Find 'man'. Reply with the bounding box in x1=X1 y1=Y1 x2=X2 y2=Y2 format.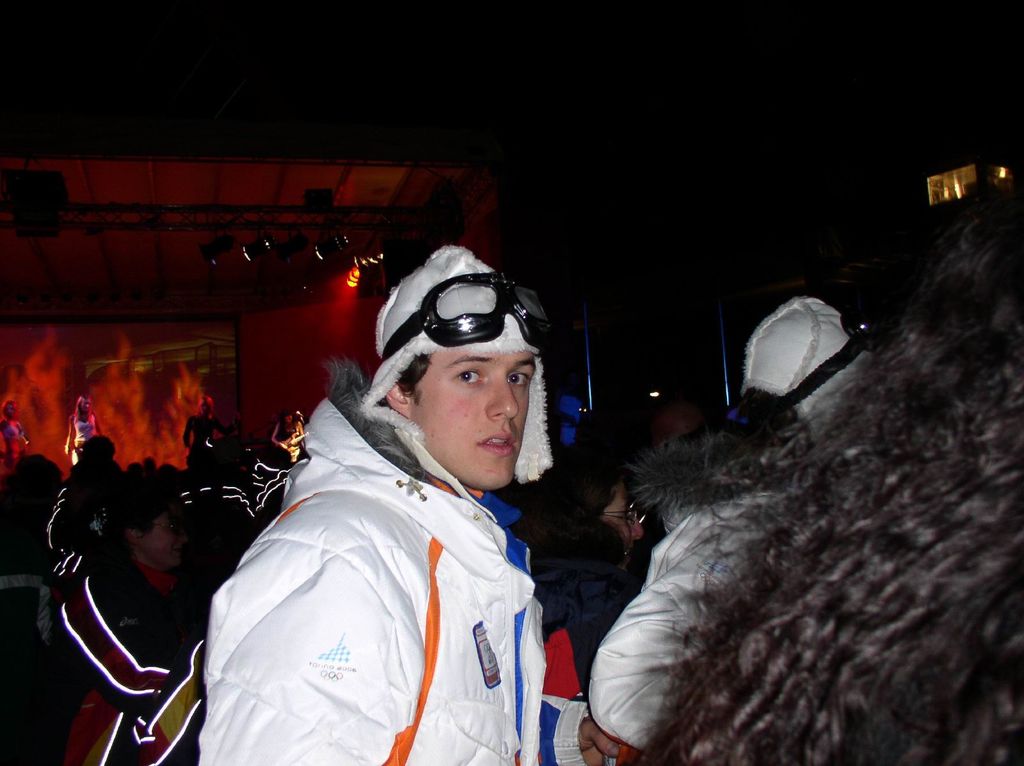
x1=584 y1=294 x2=885 y2=757.
